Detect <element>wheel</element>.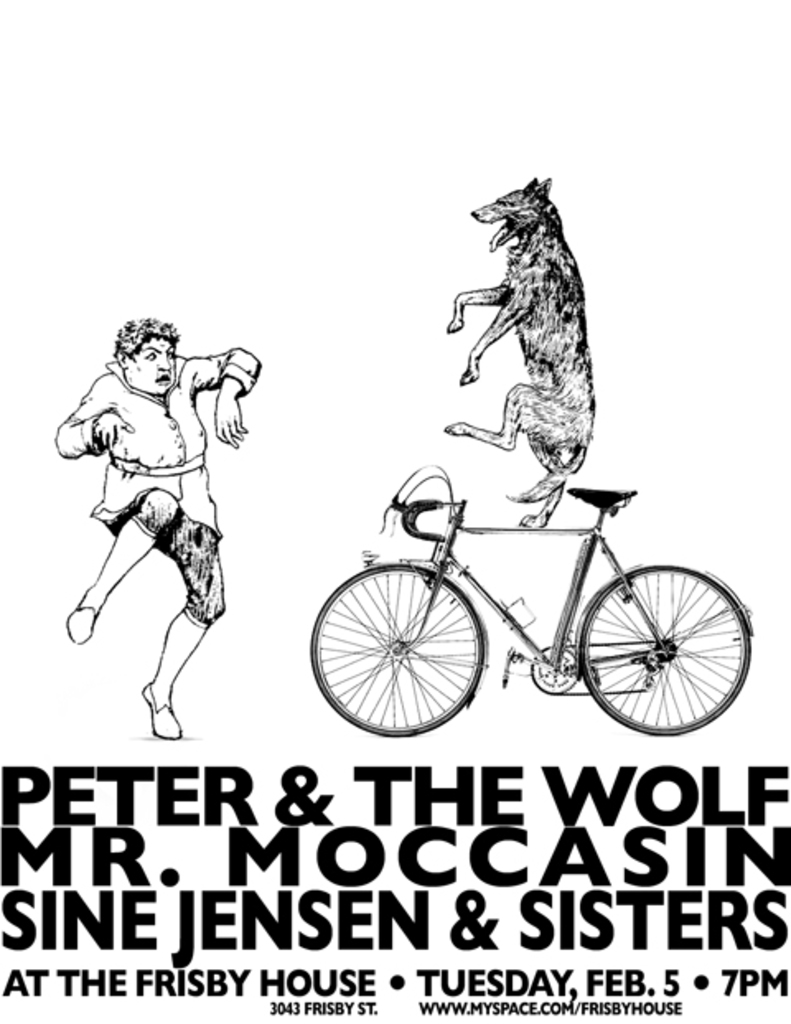
Detected at [x1=573, y1=561, x2=758, y2=739].
